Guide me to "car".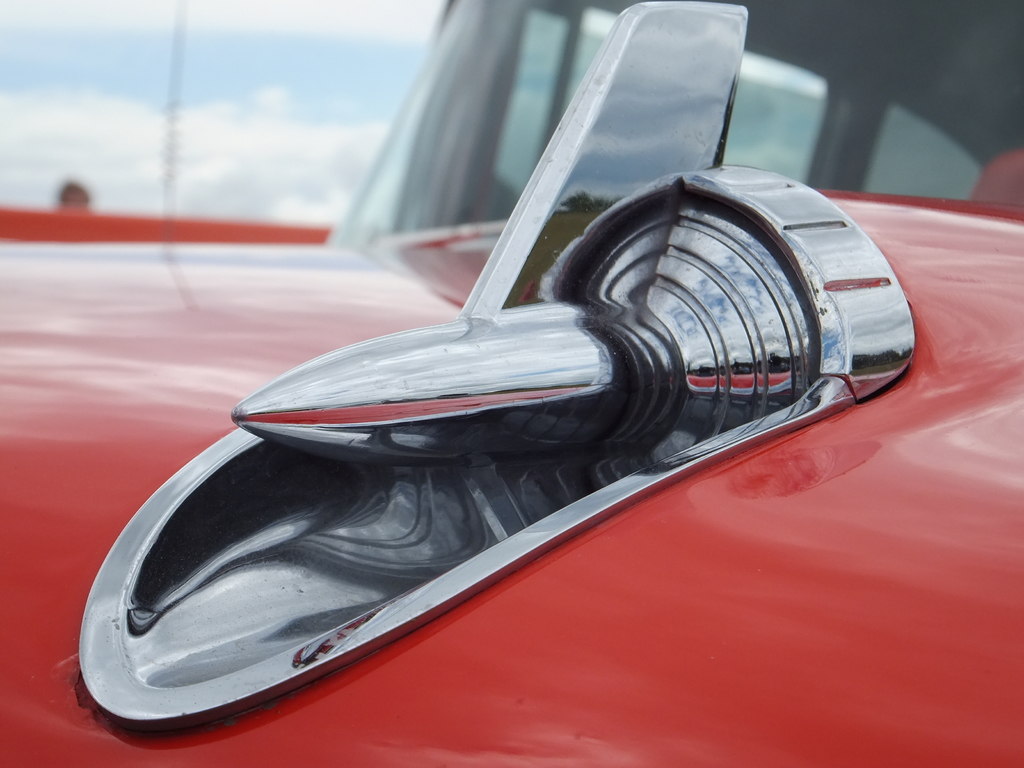
Guidance: (left=0, top=0, right=1023, bottom=767).
